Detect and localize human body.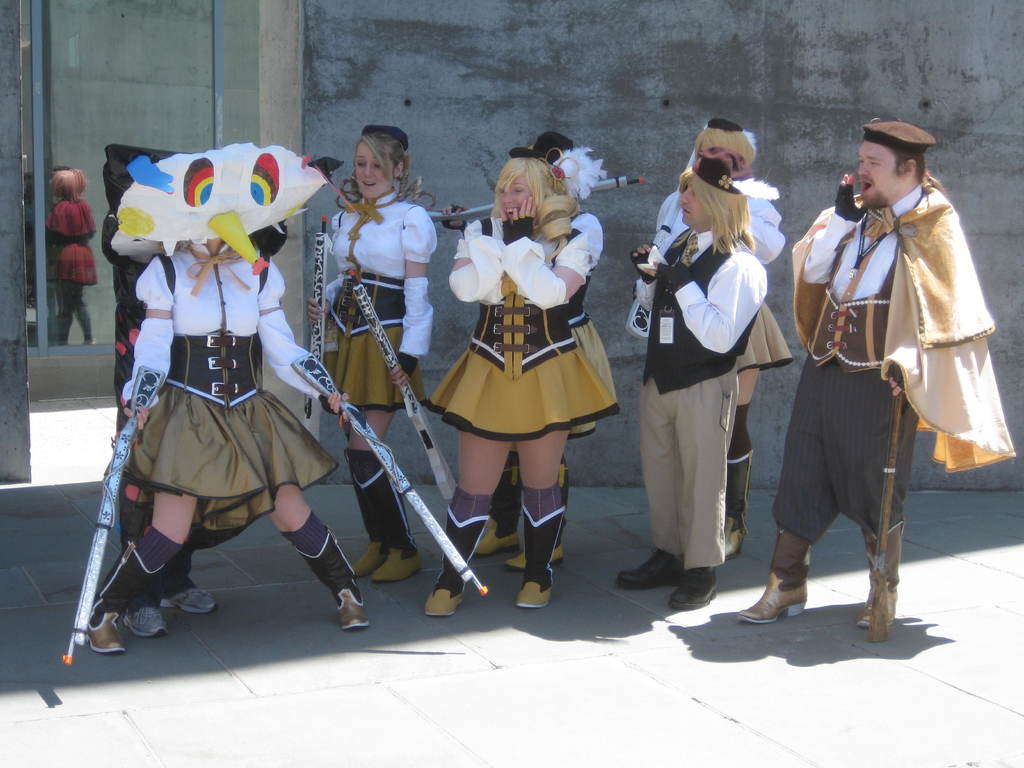
Localized at l=330, t=198, r=444, b=588.
